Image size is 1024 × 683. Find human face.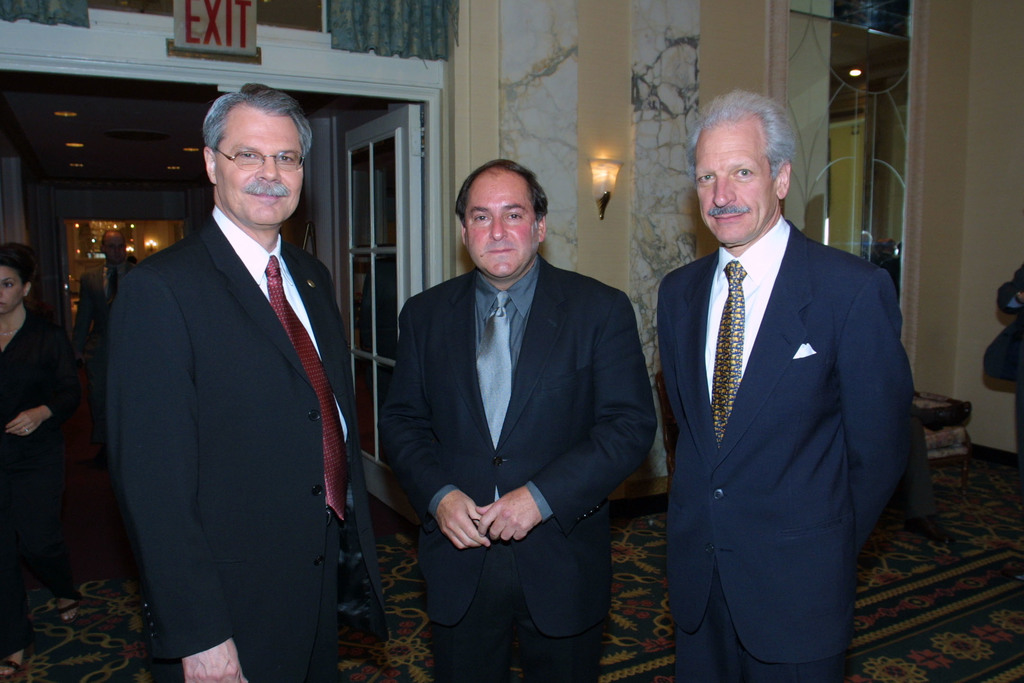
x1=464 y1=169 x2=534 y2=278.
